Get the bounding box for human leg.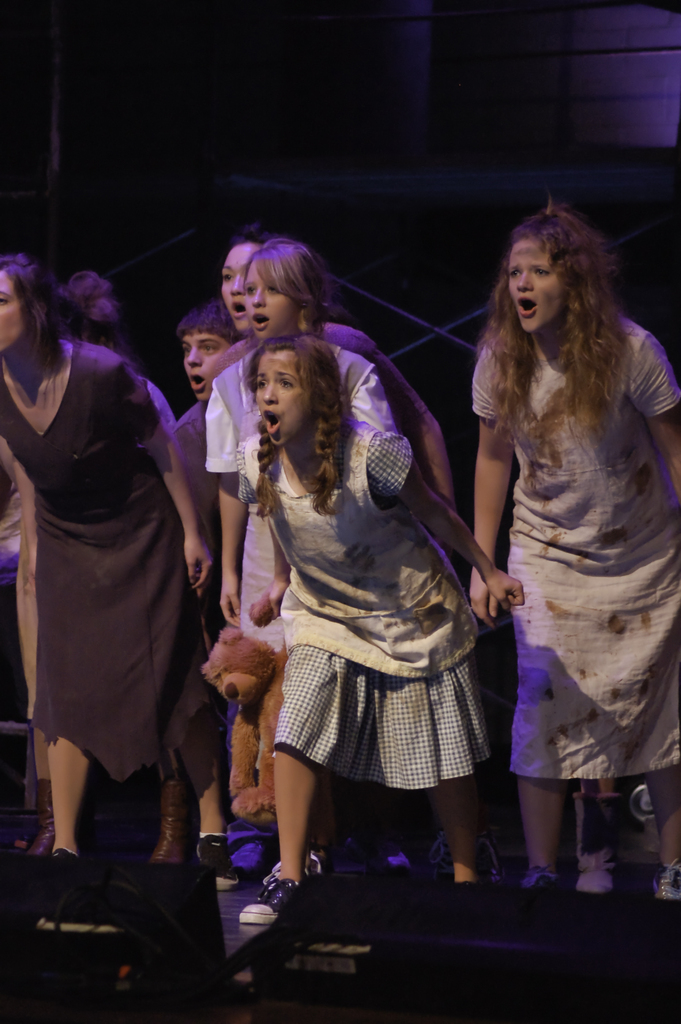
238 745 307 920.
